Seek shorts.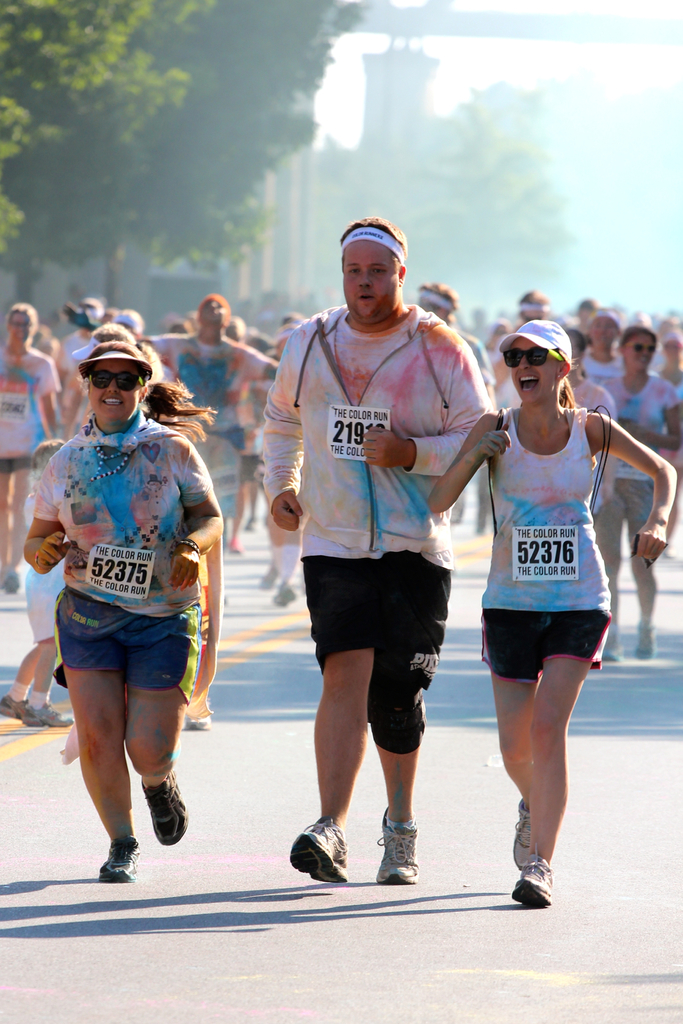
BBox(482, 616, 616, 669).
